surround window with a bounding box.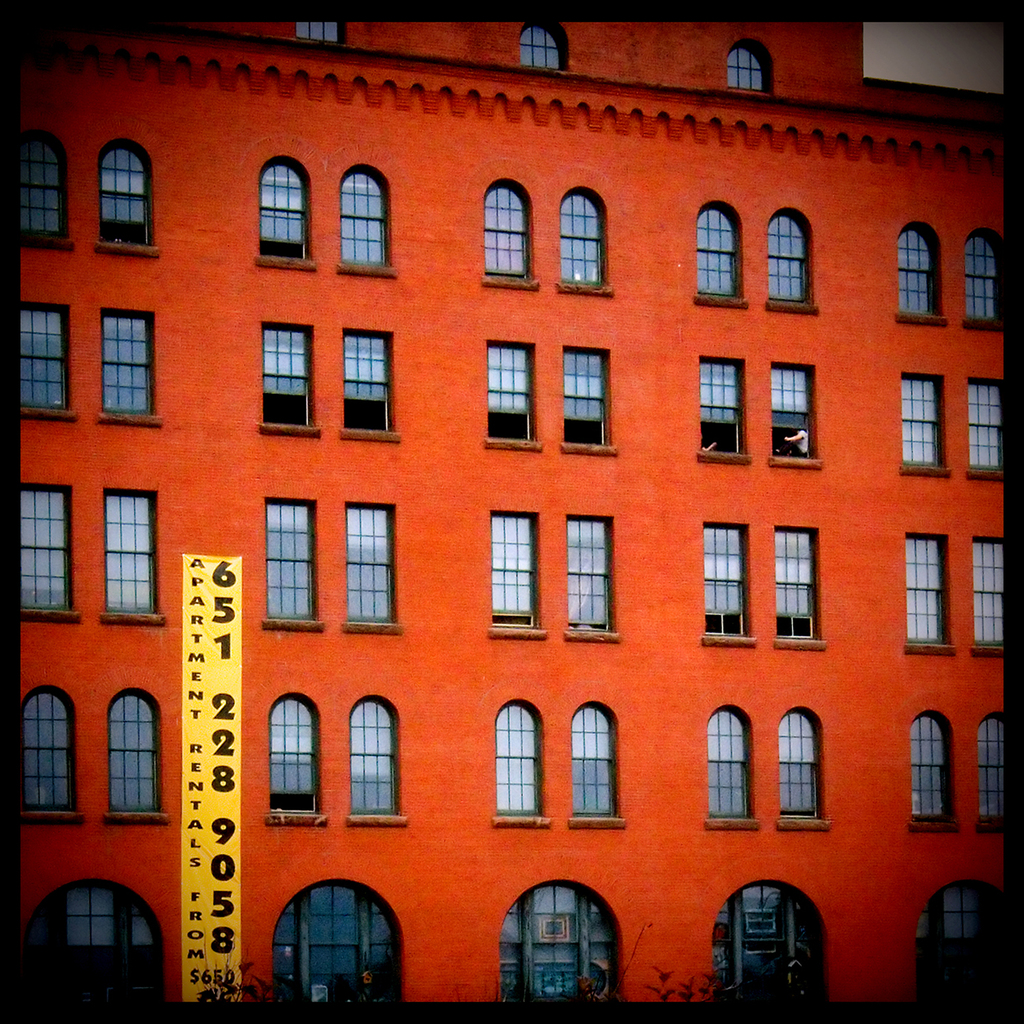
102 144 151 256.
